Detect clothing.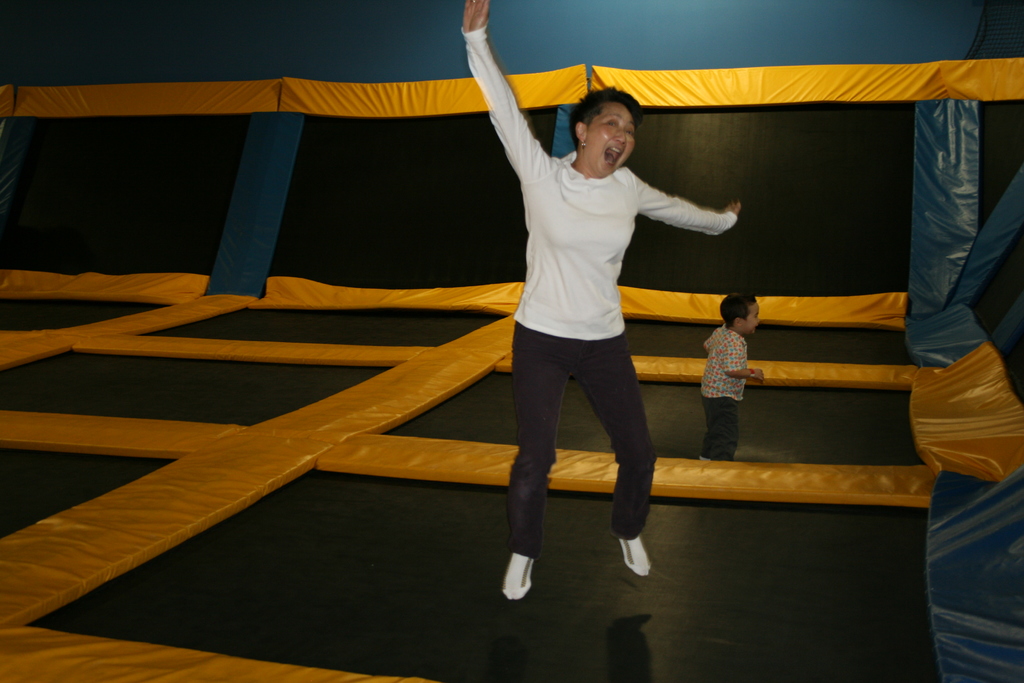
Detected at x1=461, y1=25, x2=740, y2=561.
